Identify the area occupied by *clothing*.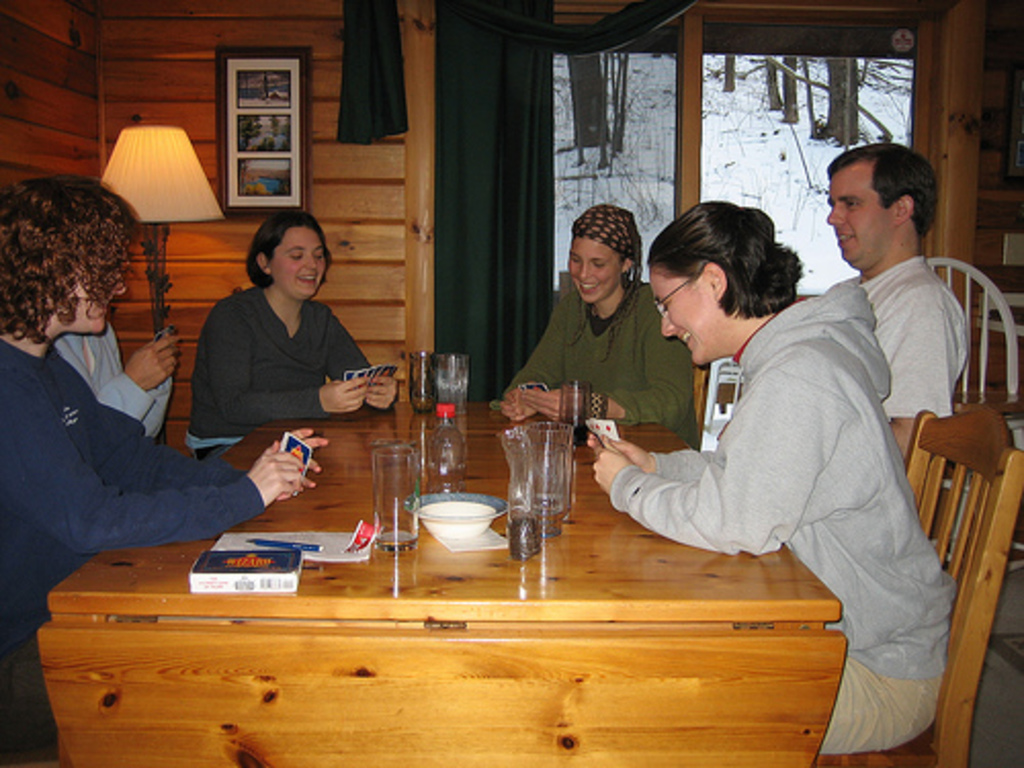
Area: [left=55, top=322, right=172, bottom=438].
